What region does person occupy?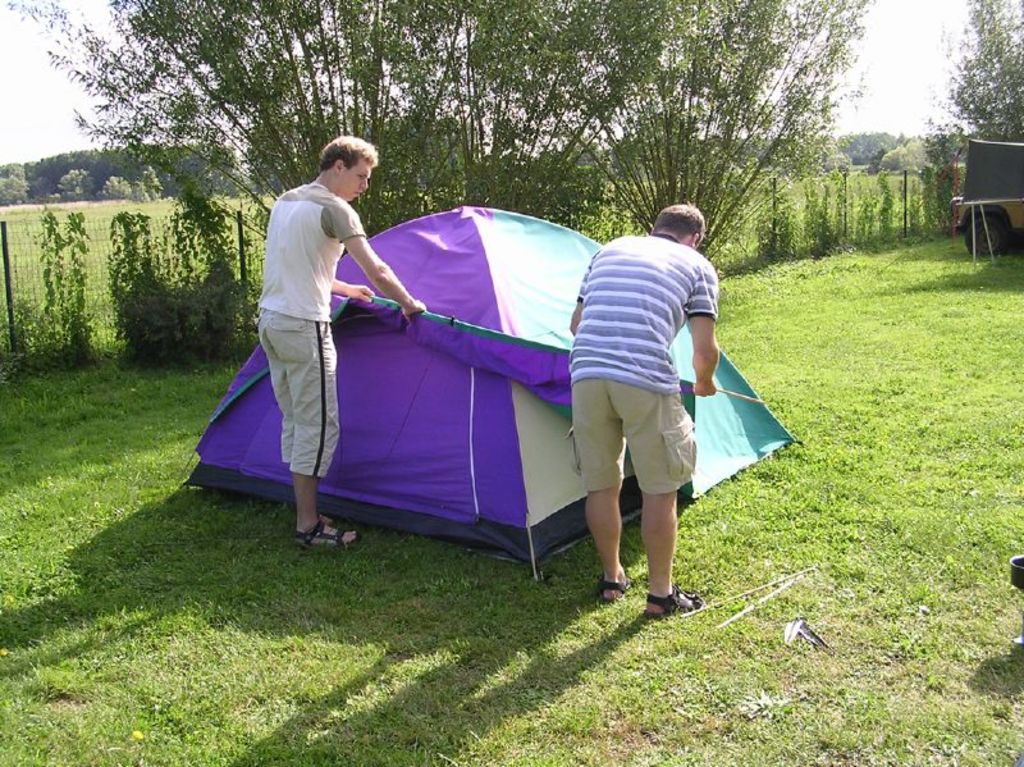
(255, 136, 428, 545).
